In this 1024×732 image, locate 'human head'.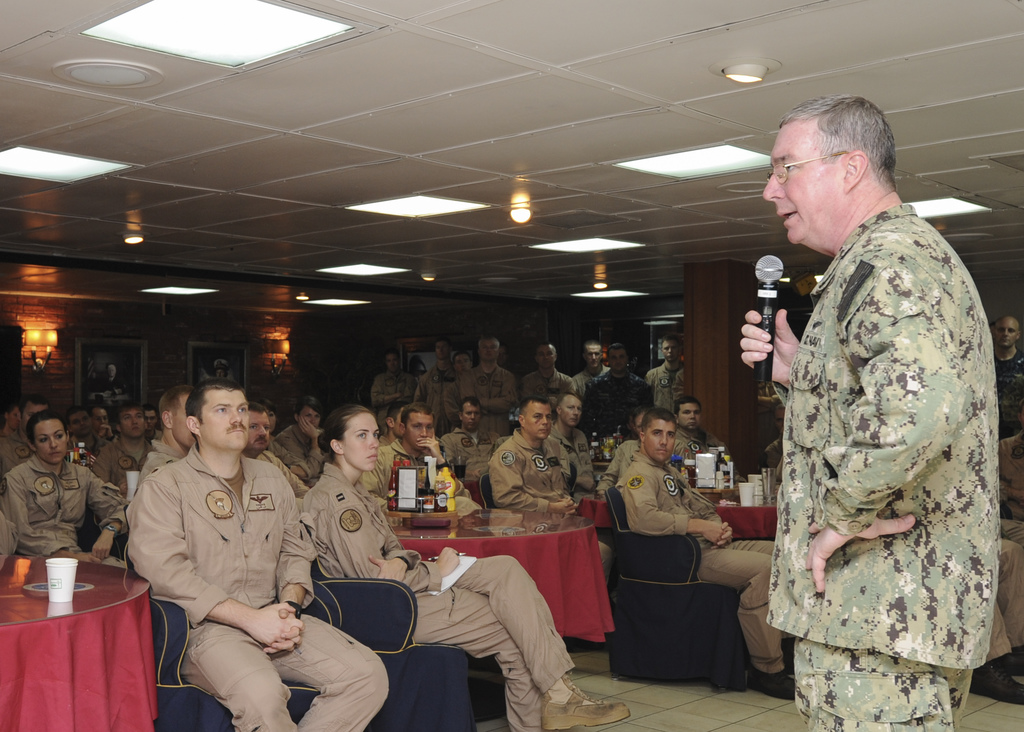
Bounding box: rect(481, 334, 503, 362).
